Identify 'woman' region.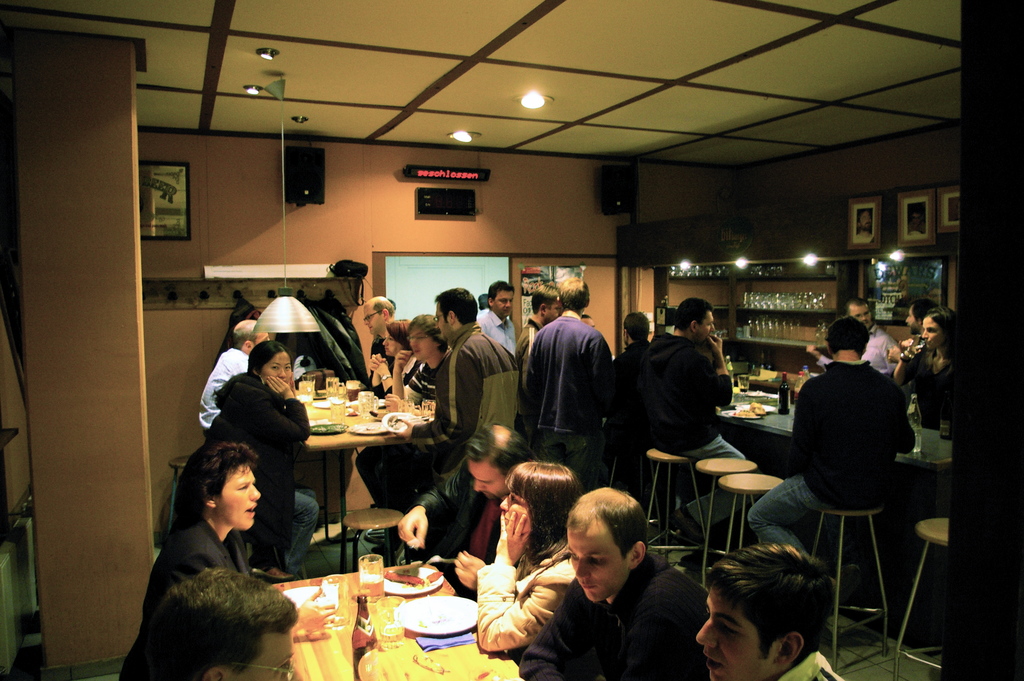
Region: [x1=385, y1=318, x2=449, y2=405].
